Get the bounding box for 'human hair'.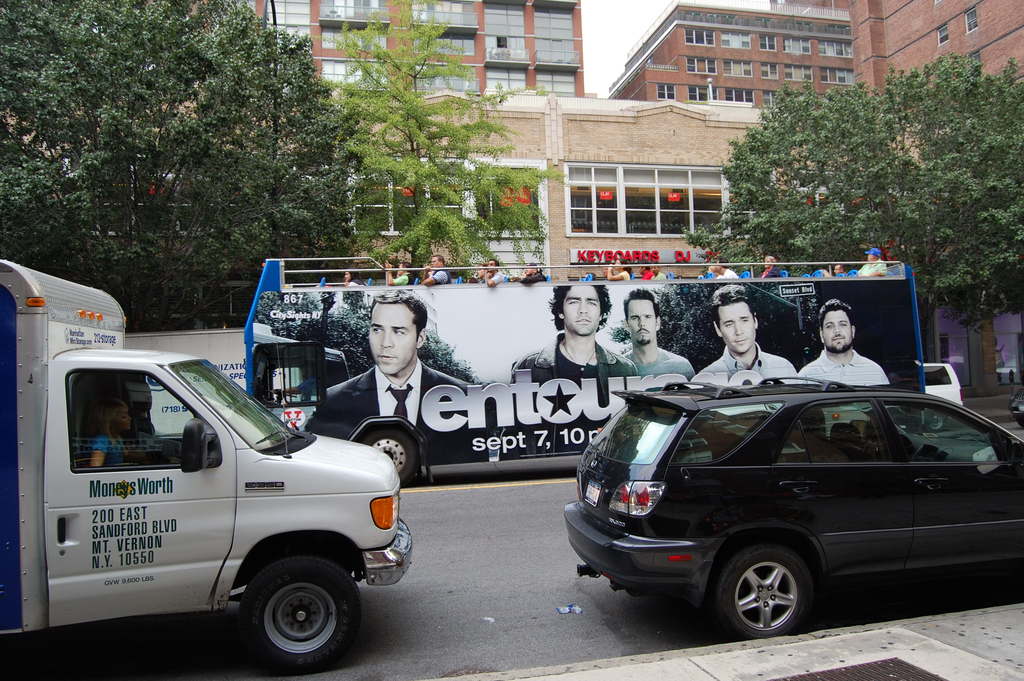
{"left": 837, "top": 263, "right": 847, "bottom": 270}.
